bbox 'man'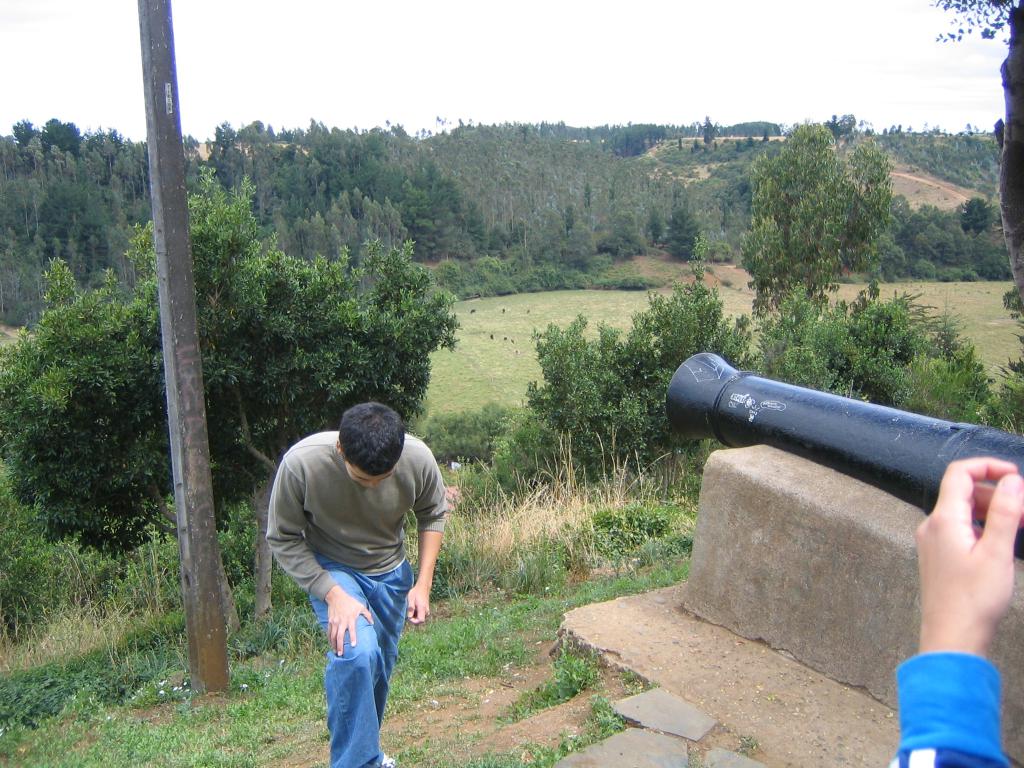
[left=263, top=385, right=451, bottom=739]
